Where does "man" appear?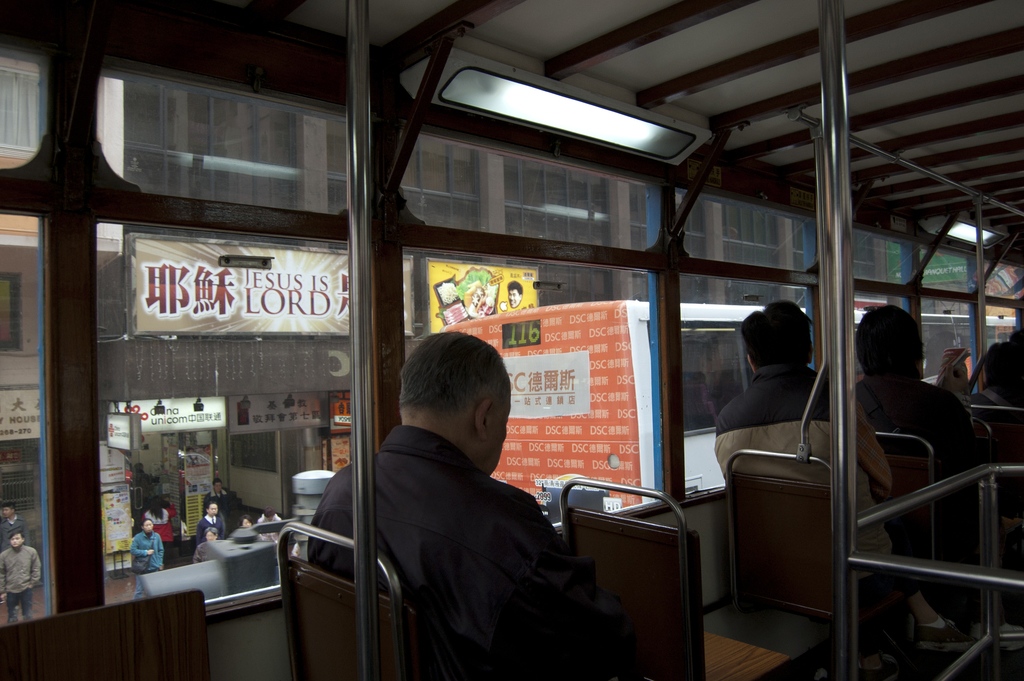
Appears at <bbox>972, 341, 1023, 421</bbox>.
